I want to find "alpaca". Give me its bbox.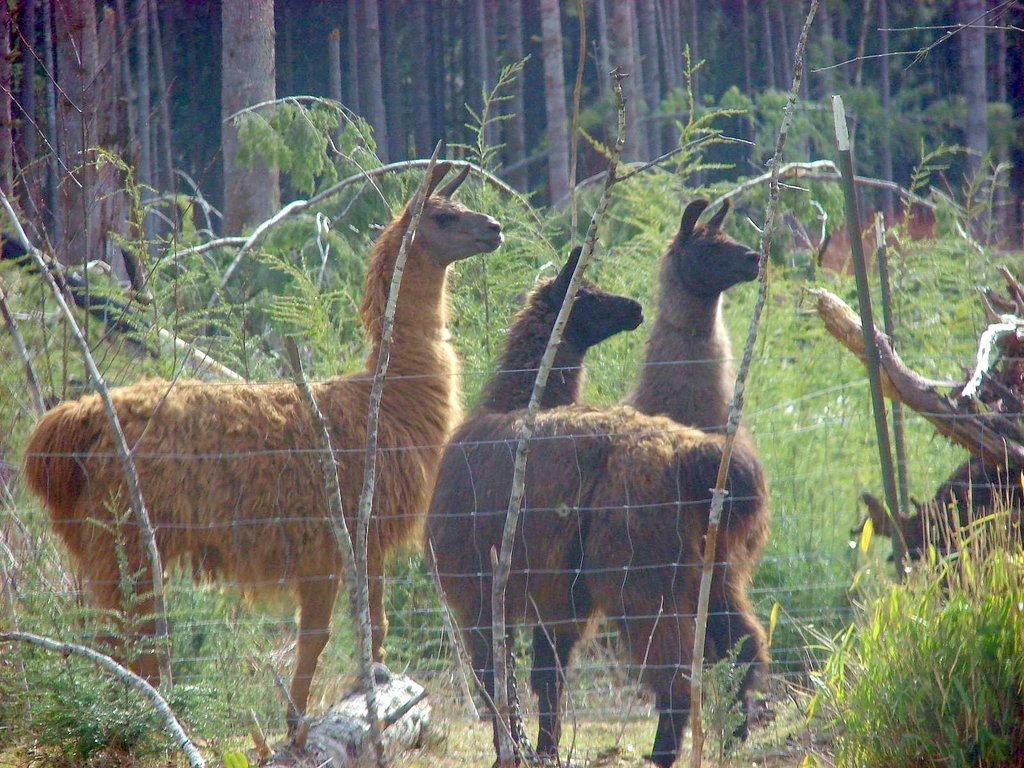
x1=420 y1=242 x2=771 y2=767.
